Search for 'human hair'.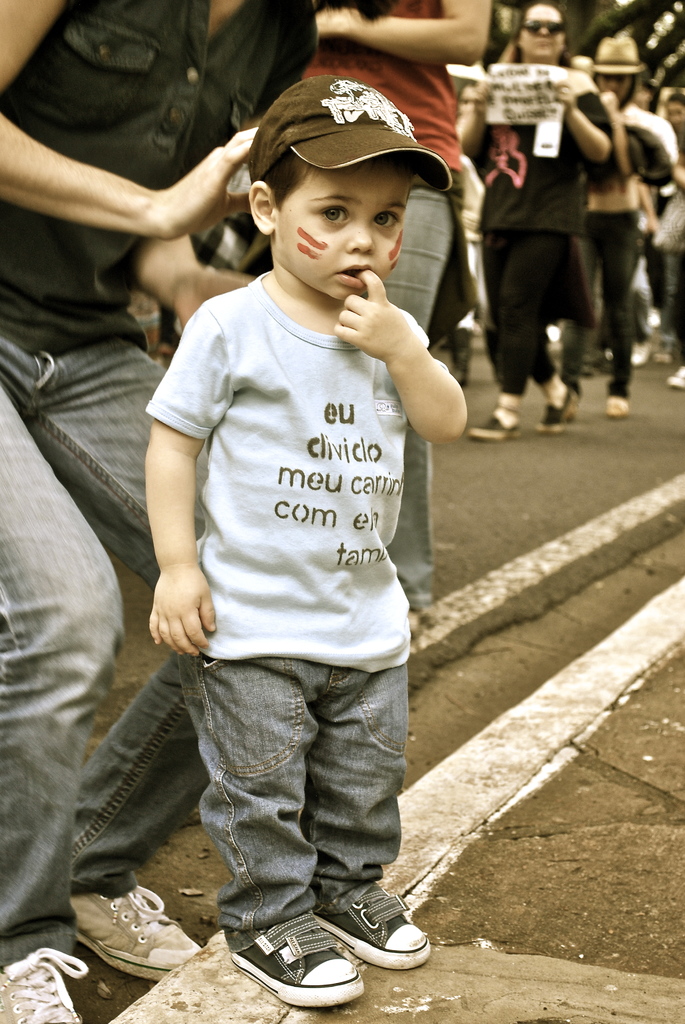
Found at 265/152/293/208.
